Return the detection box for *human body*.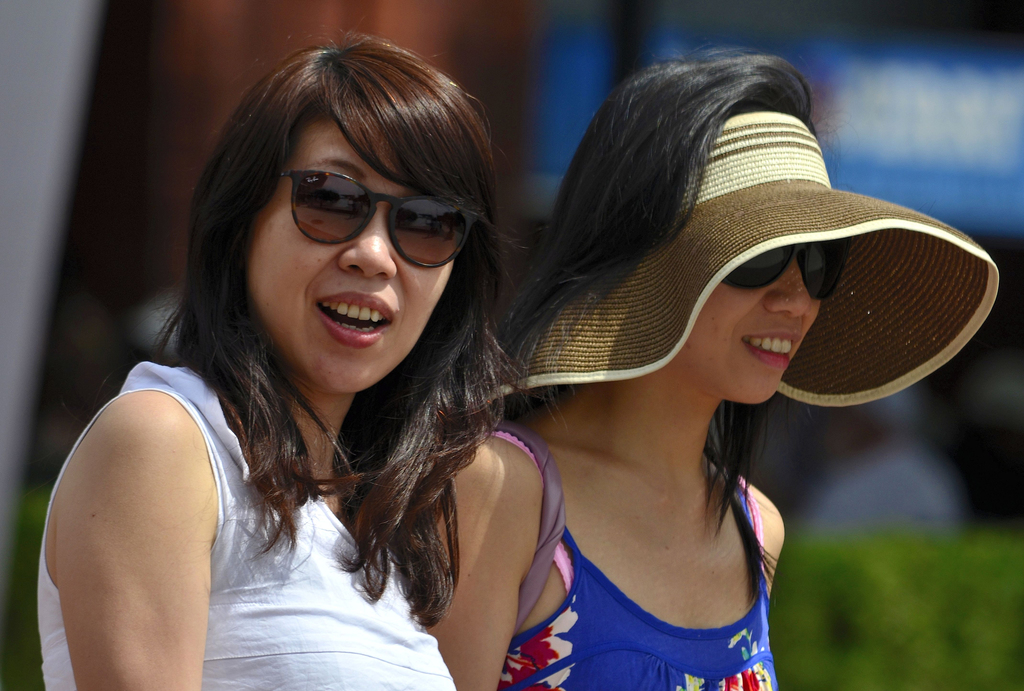
(409, 392, 788, 690).
